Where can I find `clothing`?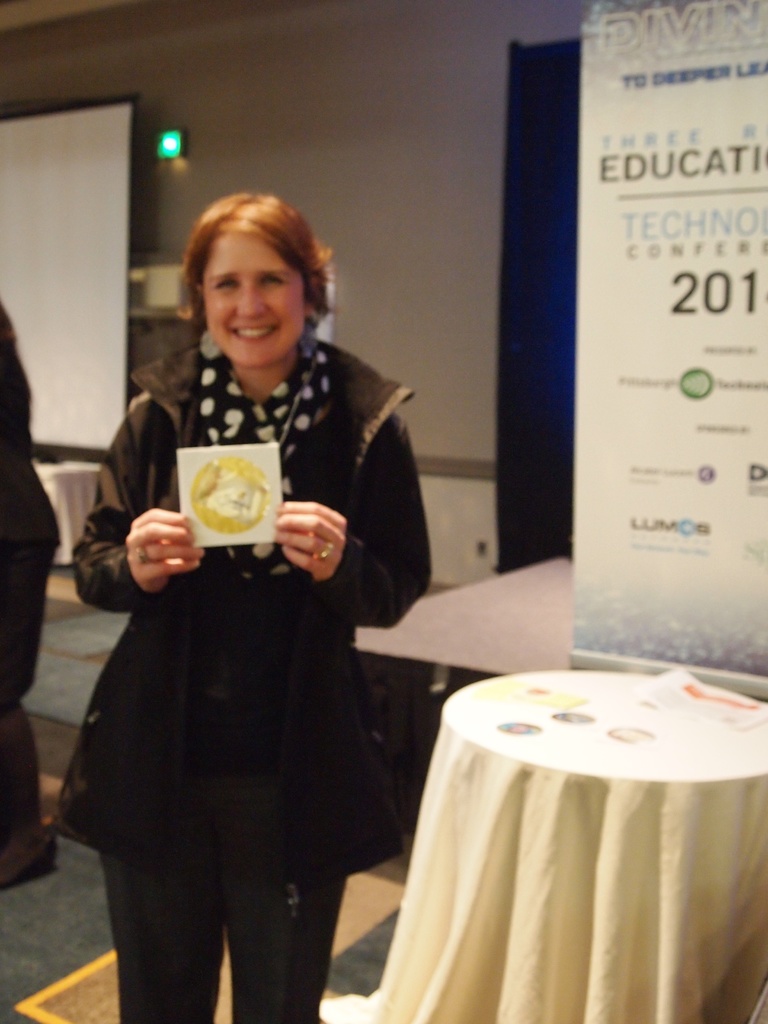
You can find it at 51 255 433 1023.
